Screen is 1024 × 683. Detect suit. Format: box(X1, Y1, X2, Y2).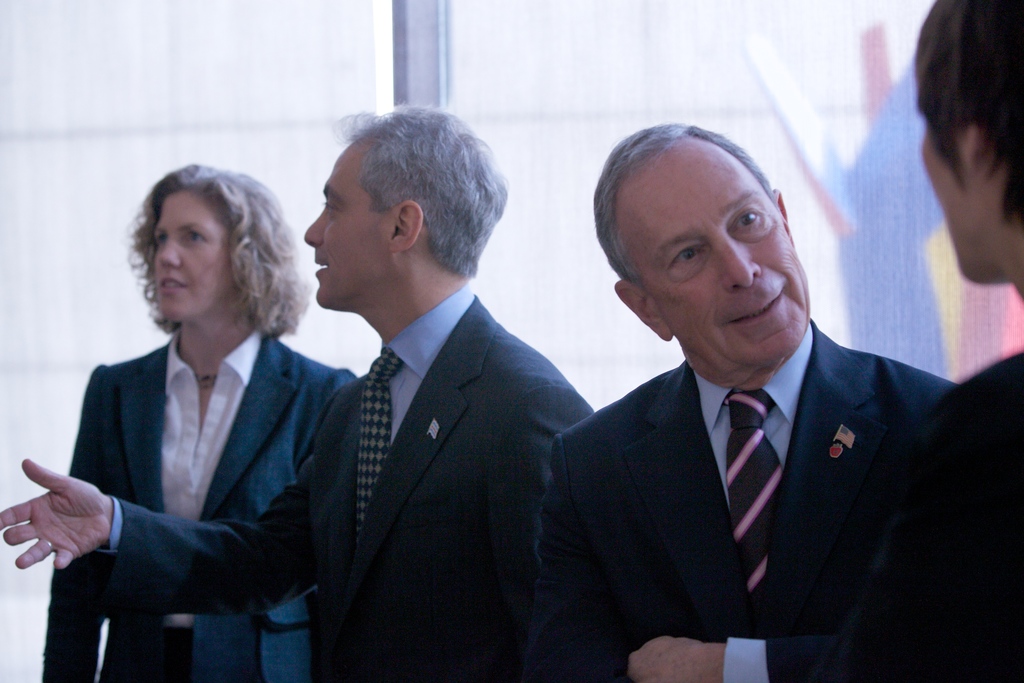
box(836, 345, 1023, 682).
